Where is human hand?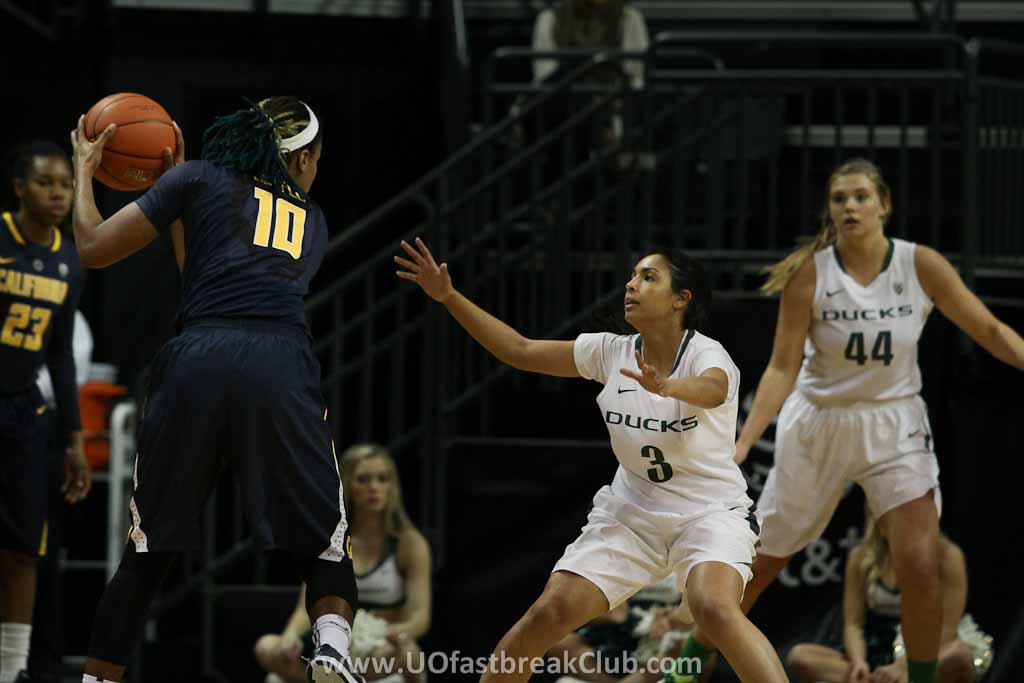
{"x1": 872, "y1": 658, "x2": 908, "y2": 682}.
